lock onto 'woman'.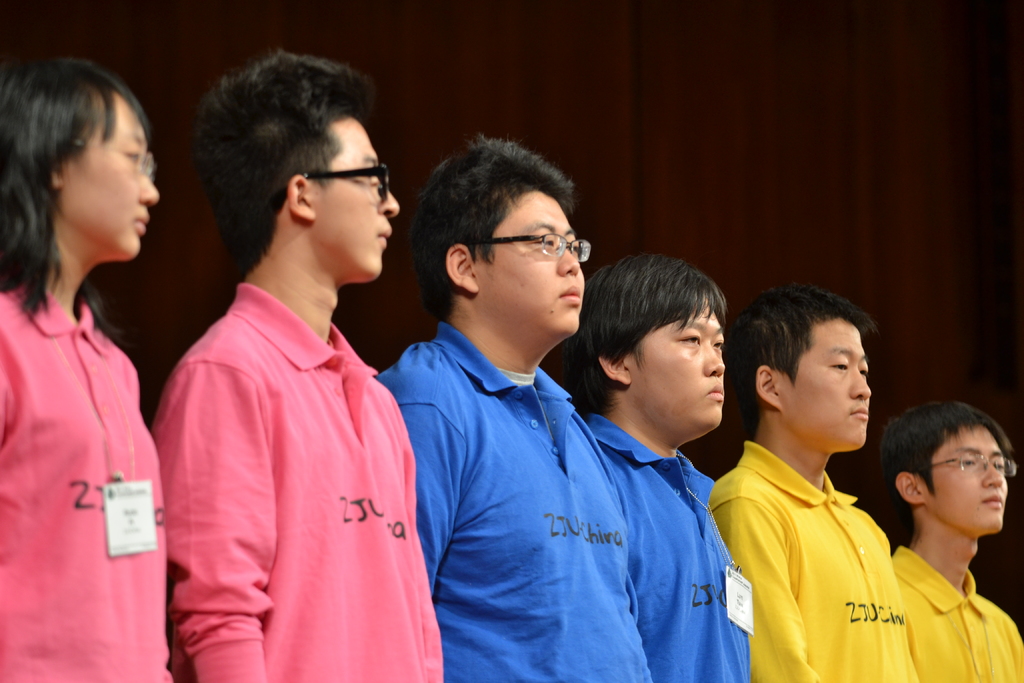
Locked: box=[0, 59, 171, 682].
